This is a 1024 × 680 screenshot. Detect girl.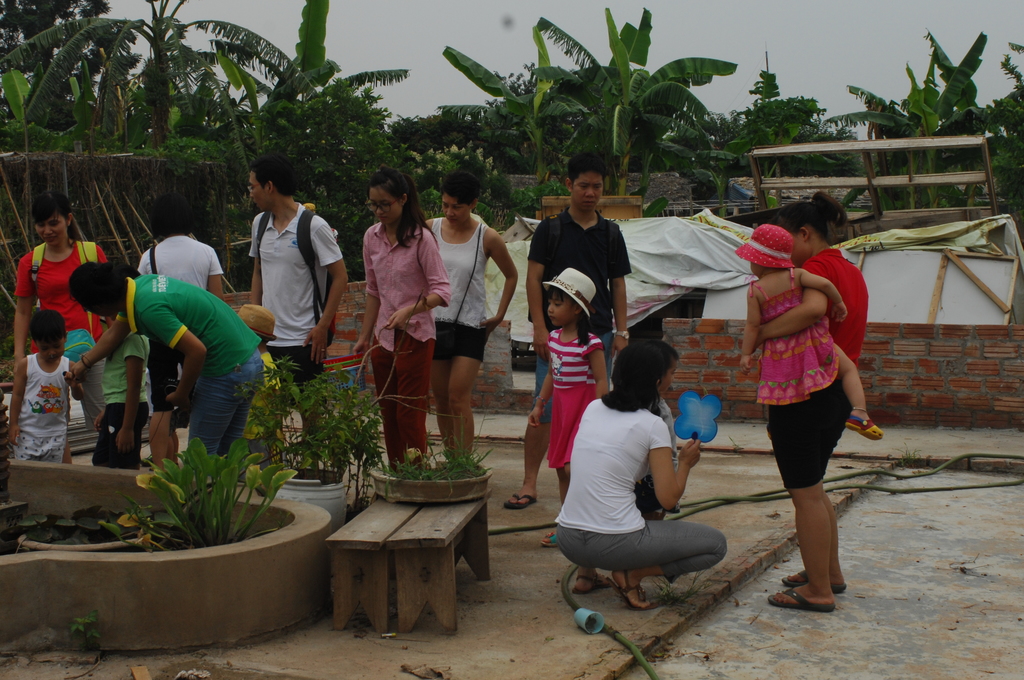
region(10, 188, 107, 469).
